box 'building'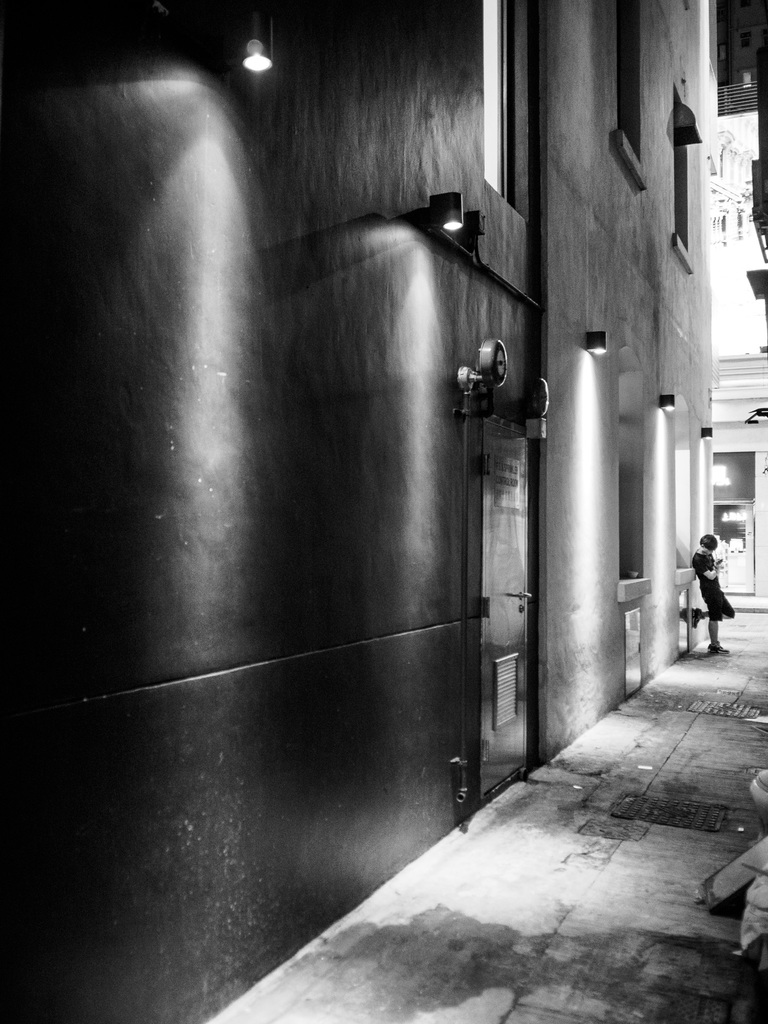
{"x1": 0, "y1": 0, "x2": 767, "y2": 1023}
